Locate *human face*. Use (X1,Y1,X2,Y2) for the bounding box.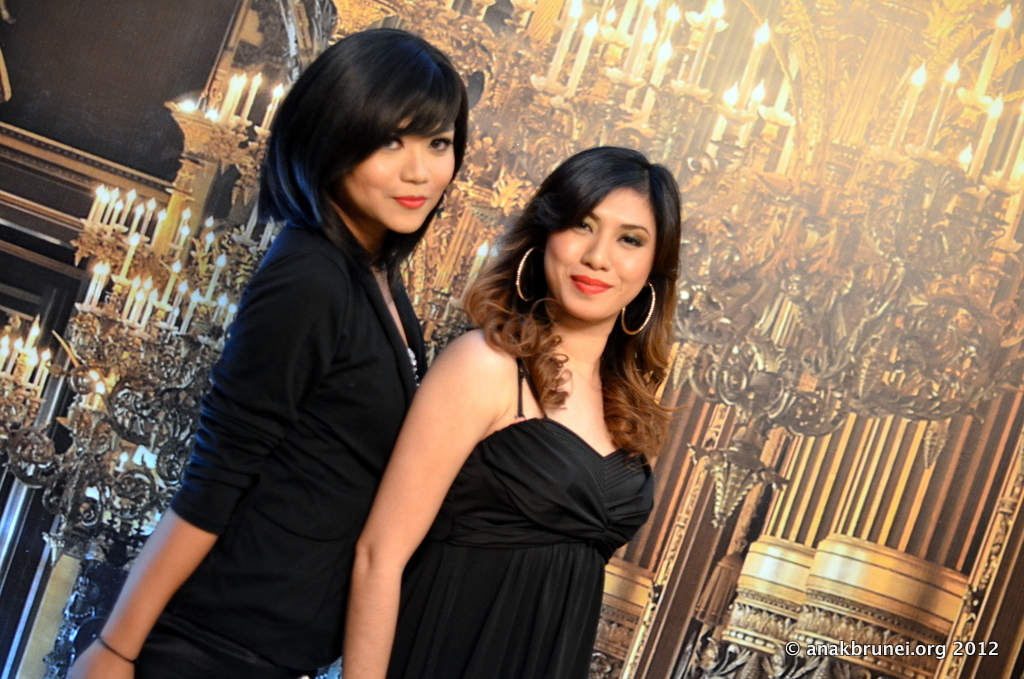
(547,176,658,324).
